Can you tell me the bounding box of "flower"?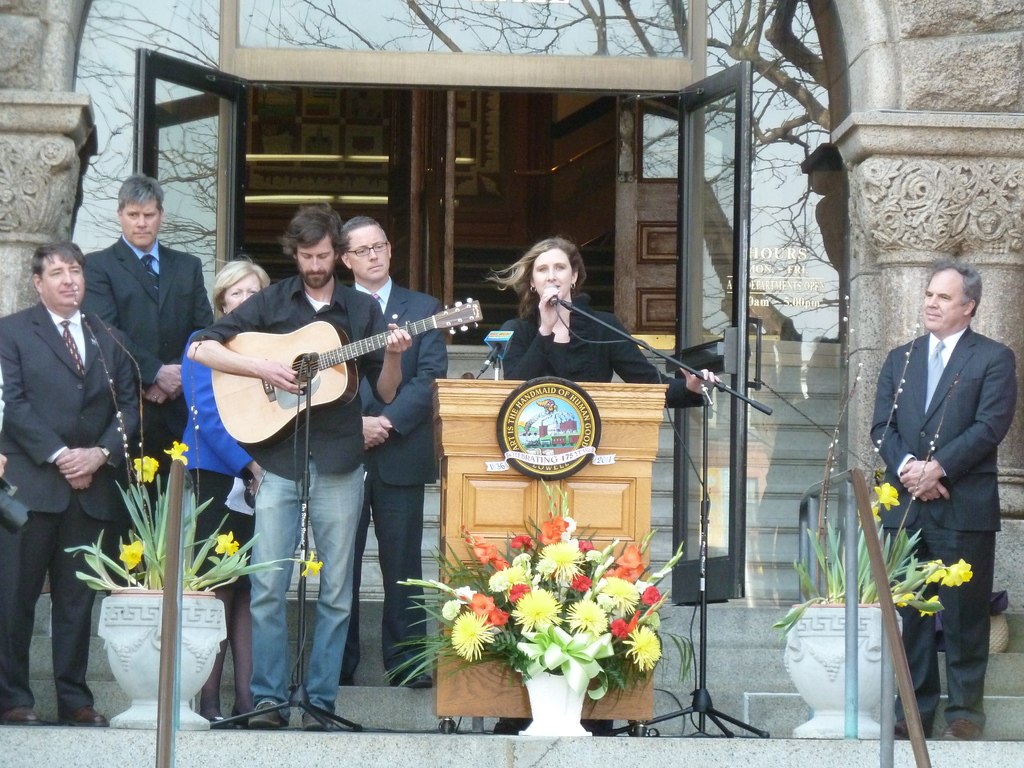
159/436/190/465.
